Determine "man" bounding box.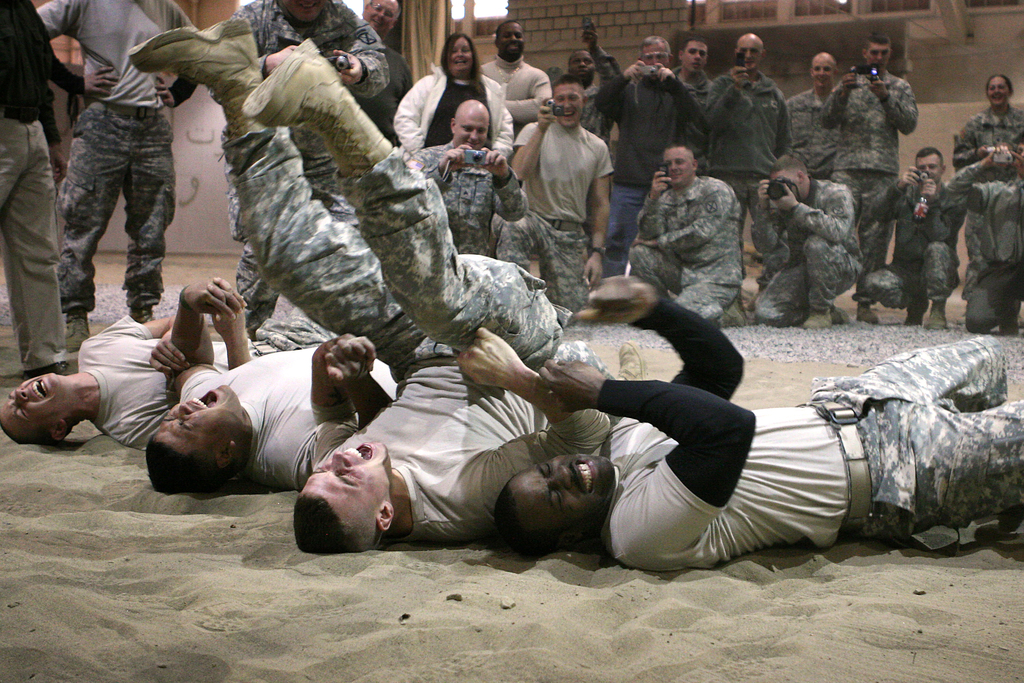
Determined: <box>268,37,582,550</box>.
